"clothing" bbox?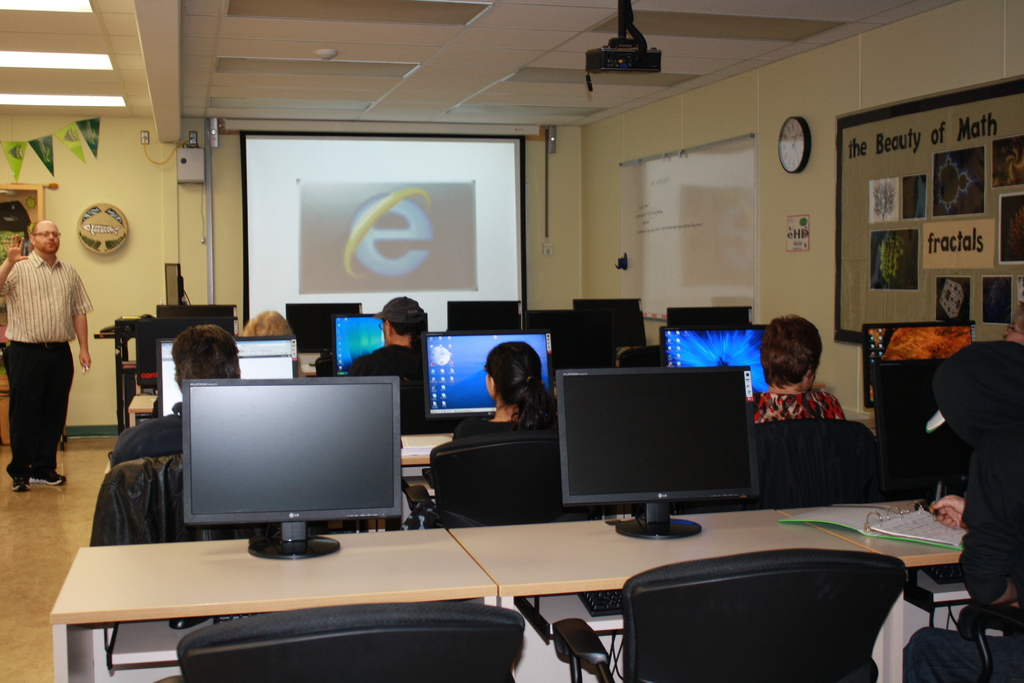
bbox(348, 344, 420, 390)
